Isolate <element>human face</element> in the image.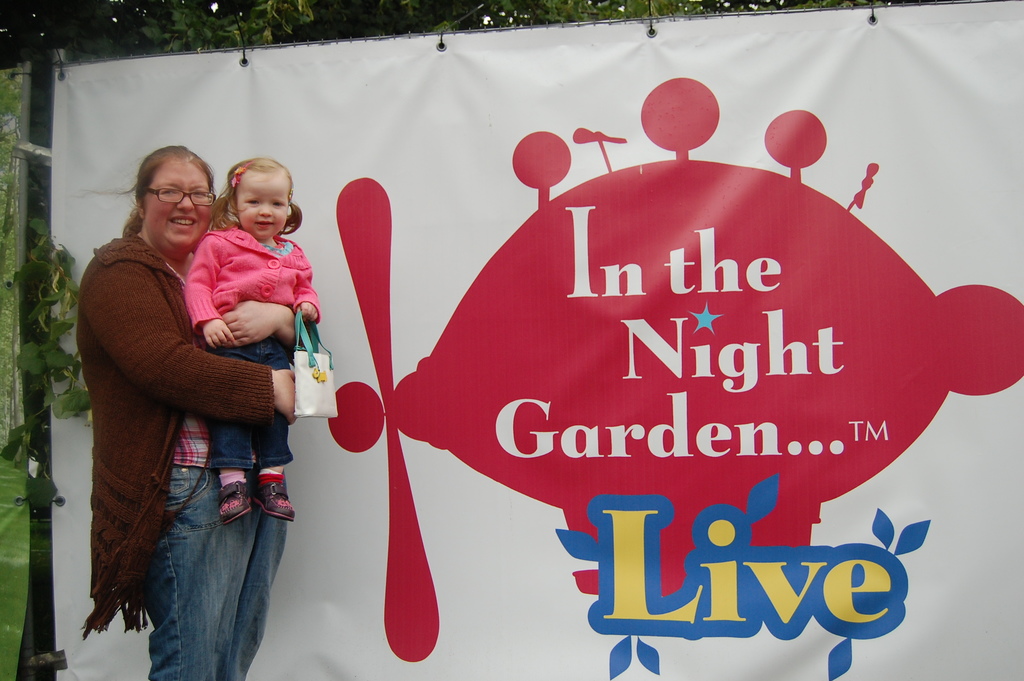
Isolated region: x1=234 y1=171 x2=291 y2=234.
